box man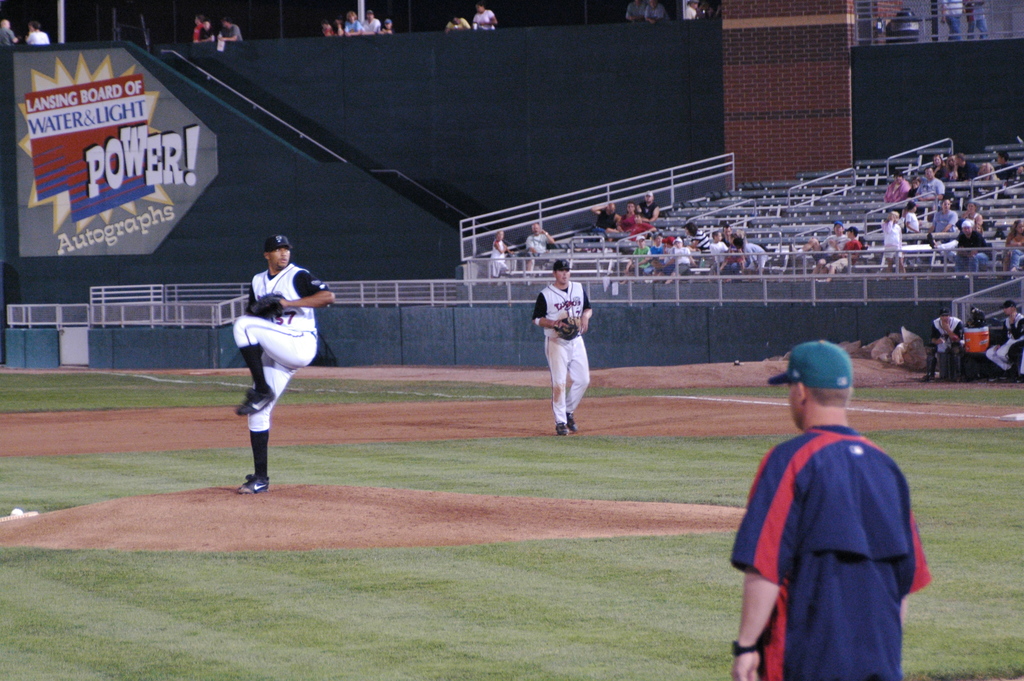
[933, 306, 964, 383]
